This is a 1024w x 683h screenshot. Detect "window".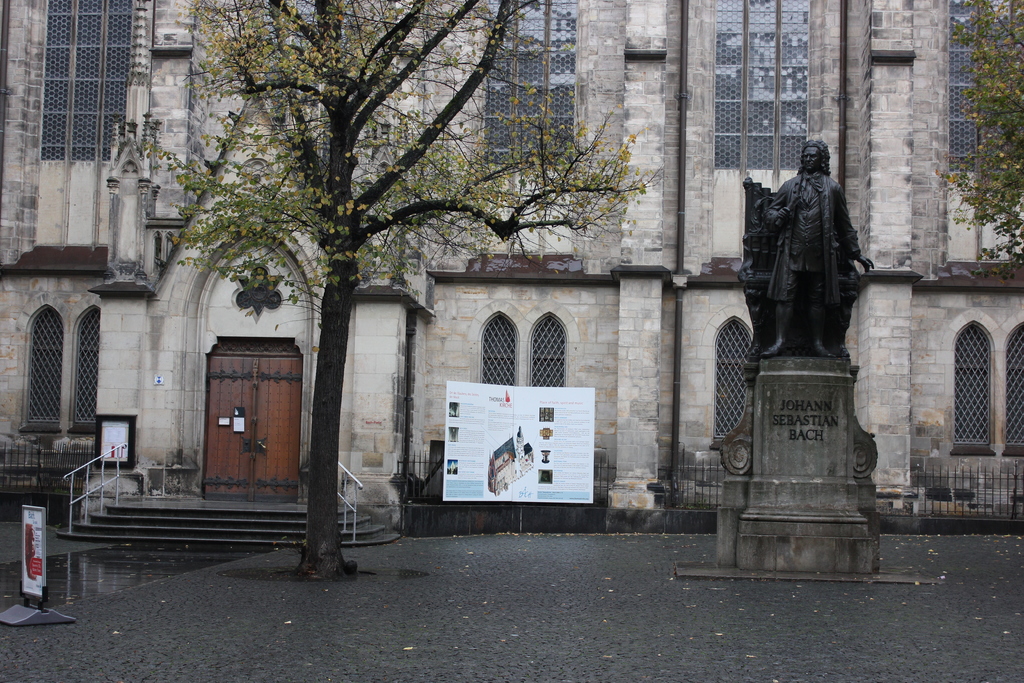
[17,309,61,436].
